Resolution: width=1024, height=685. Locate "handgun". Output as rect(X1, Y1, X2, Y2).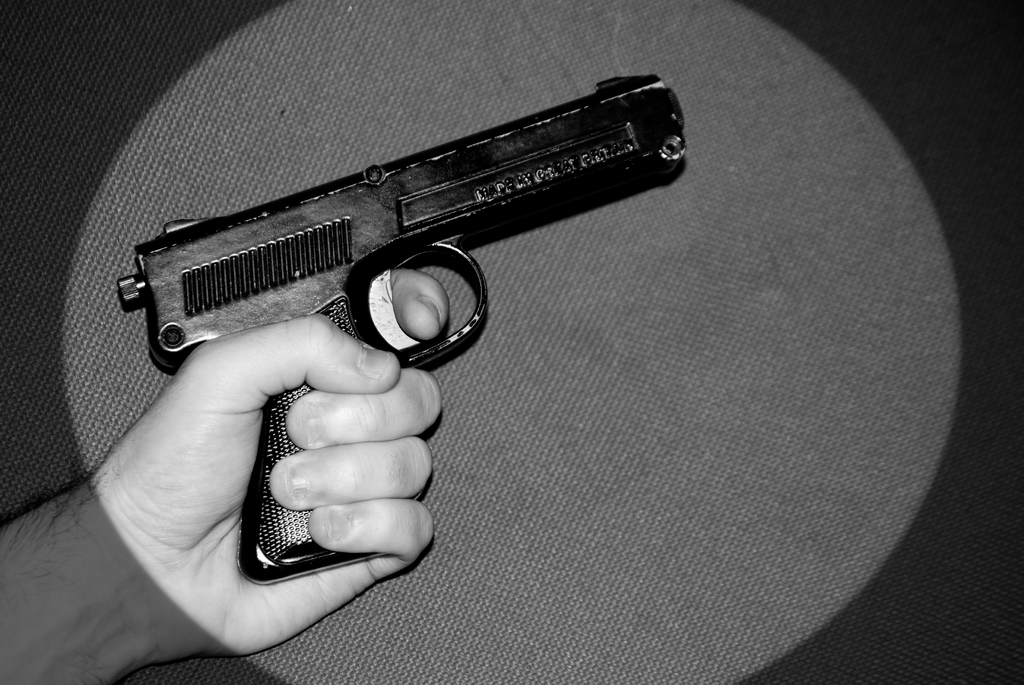
rect(116, 70, 691, 588).
